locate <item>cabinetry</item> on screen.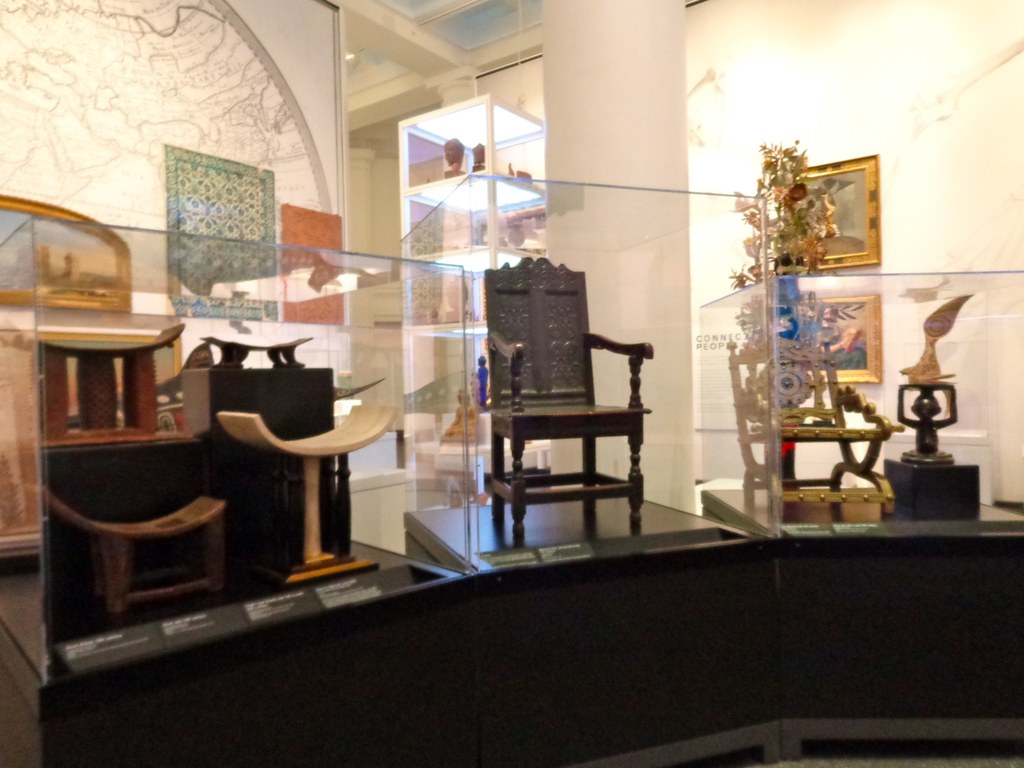
On screen at 15,256,283,687.
